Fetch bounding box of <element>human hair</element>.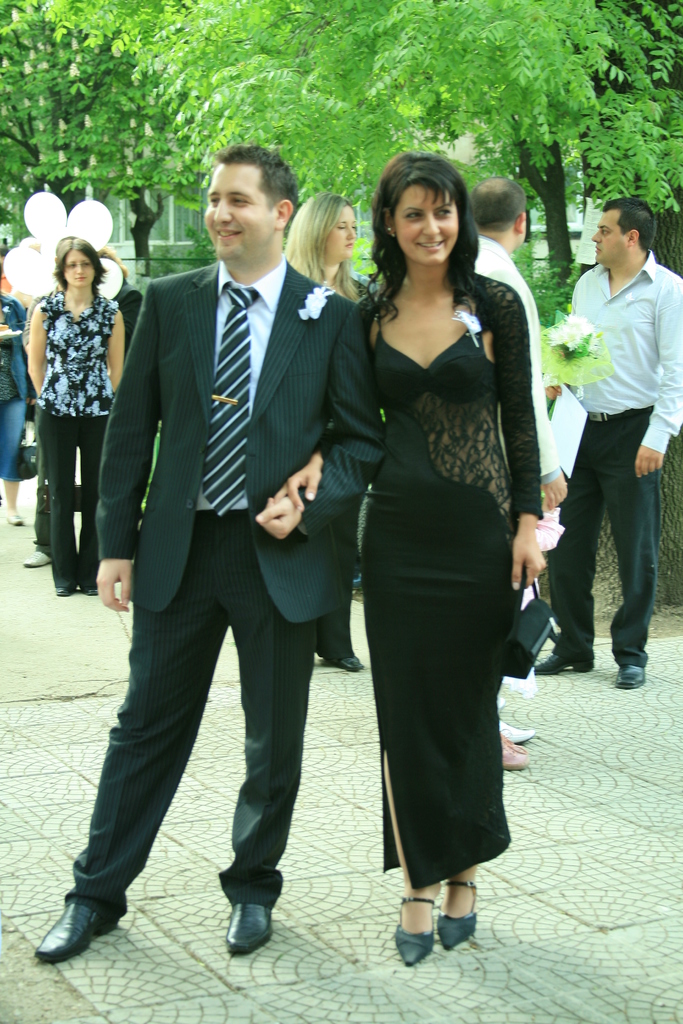
Bbox: bbox(474, 179, 531, 240).
